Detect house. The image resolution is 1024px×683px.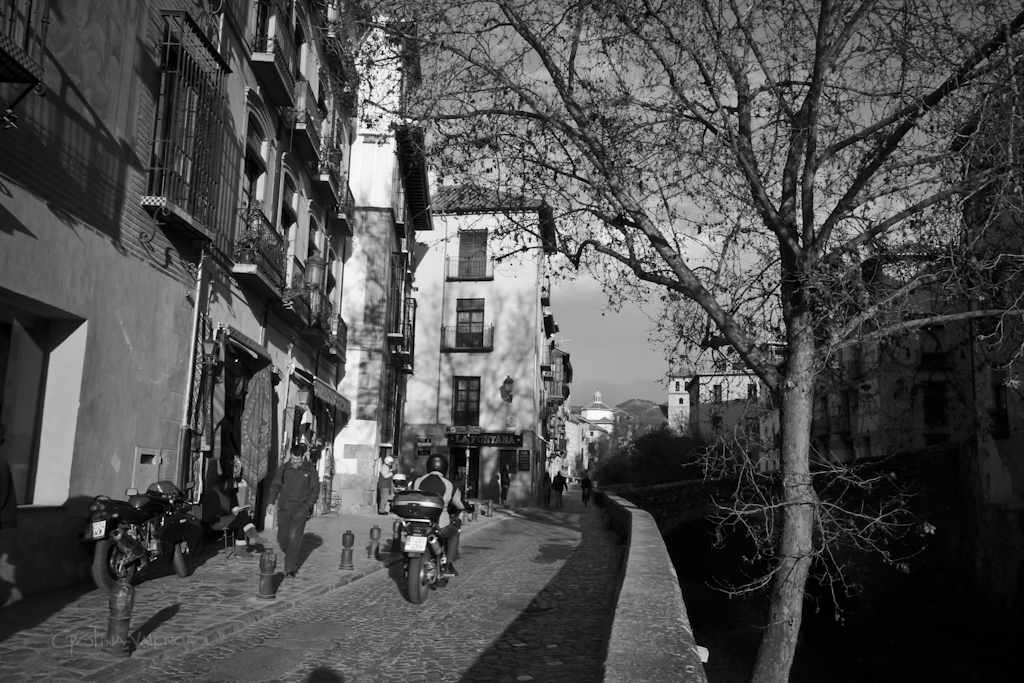
[x1=667, y1=363, x2=693, y2=449].
